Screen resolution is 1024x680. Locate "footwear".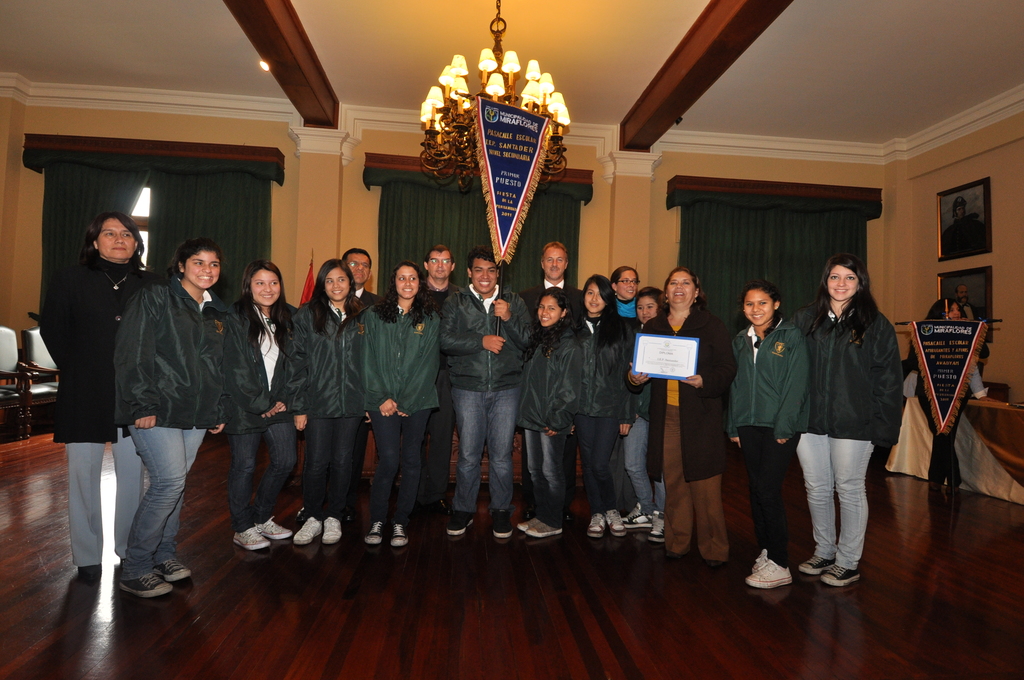
<bbox>321, 514, 340, 546</bbox>.
